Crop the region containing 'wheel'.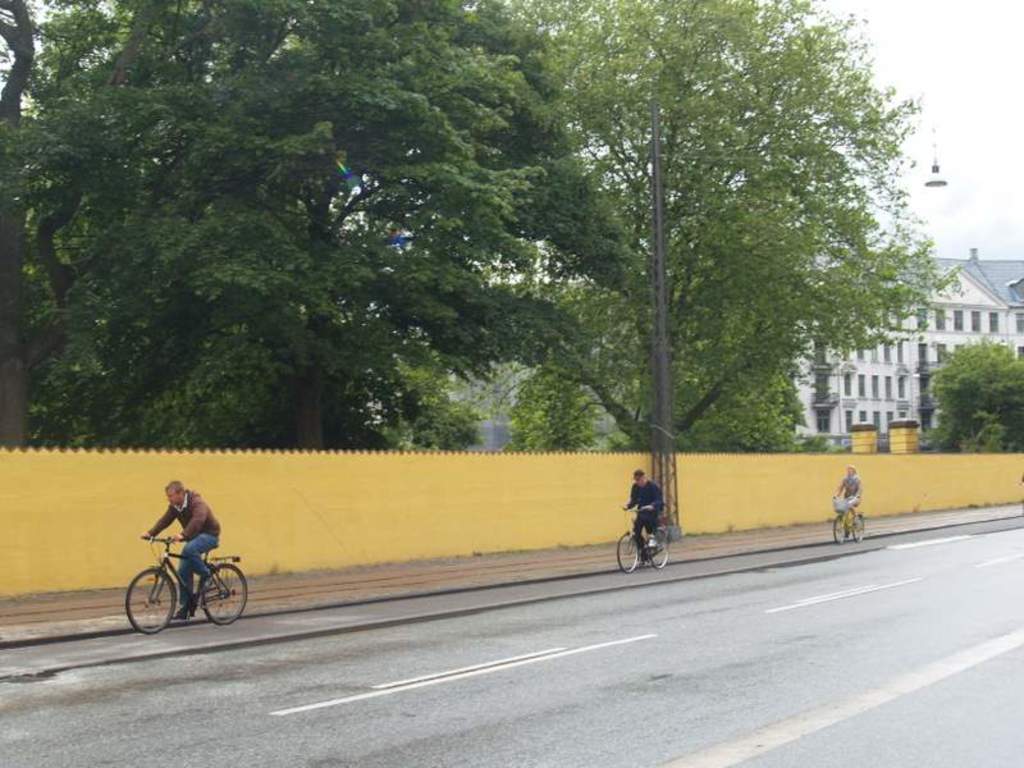
Crop region: left=849, top=515, right=867, bottom=541.
